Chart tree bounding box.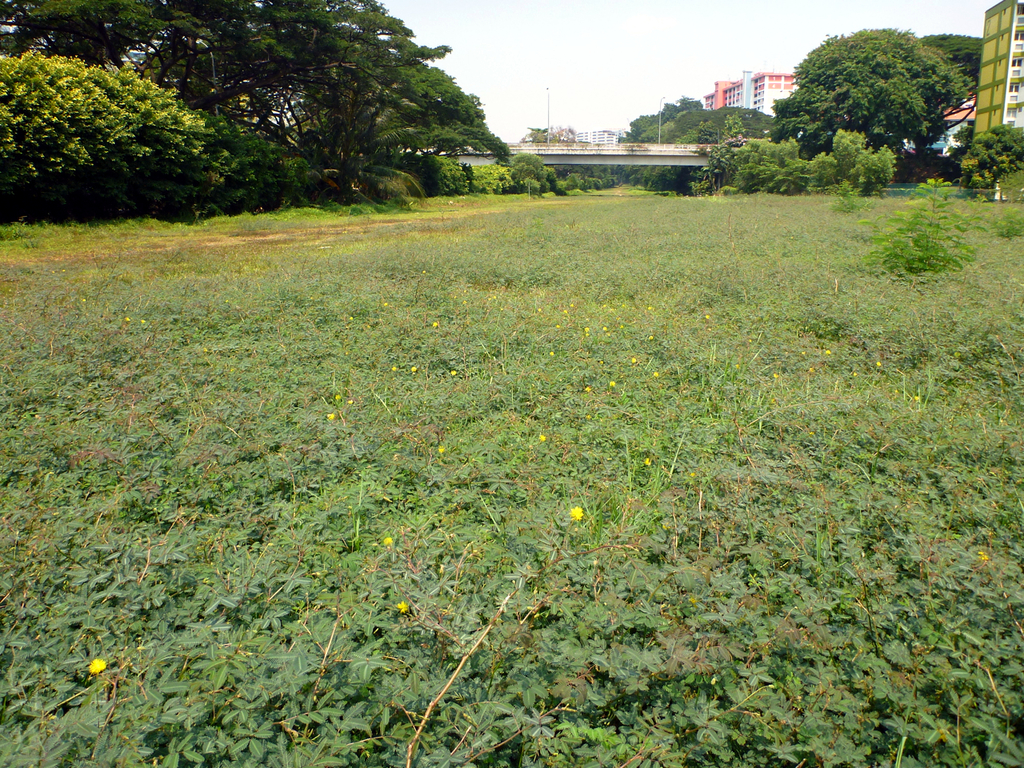
Charted: <box>0,0,342,155</box>.
